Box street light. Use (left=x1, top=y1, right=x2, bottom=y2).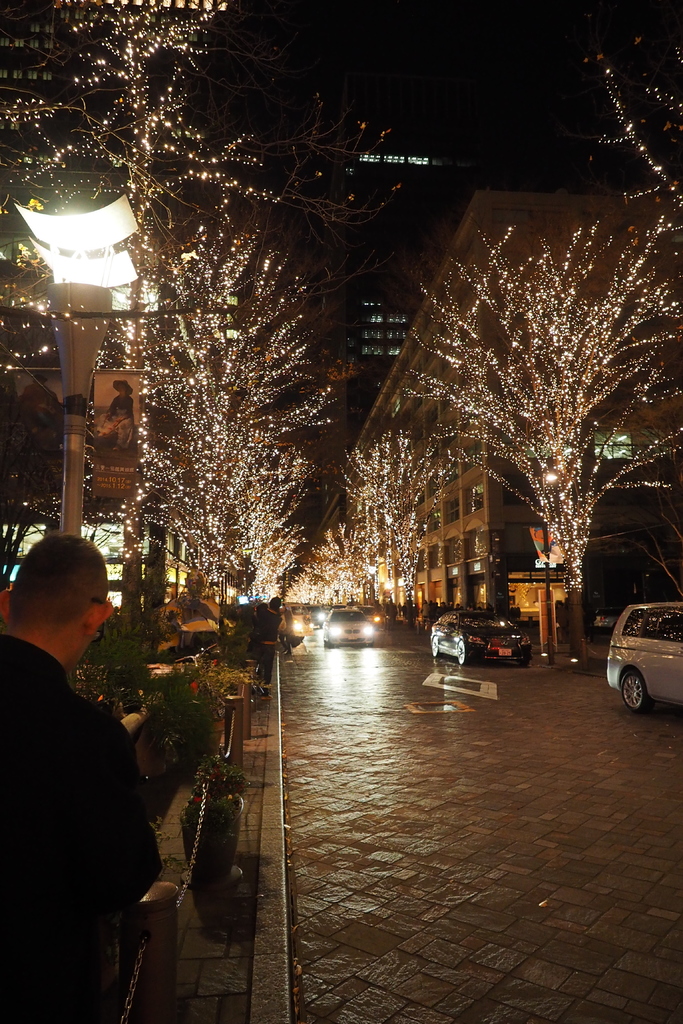
(left=539, top=470, right=563, bottom=671).
